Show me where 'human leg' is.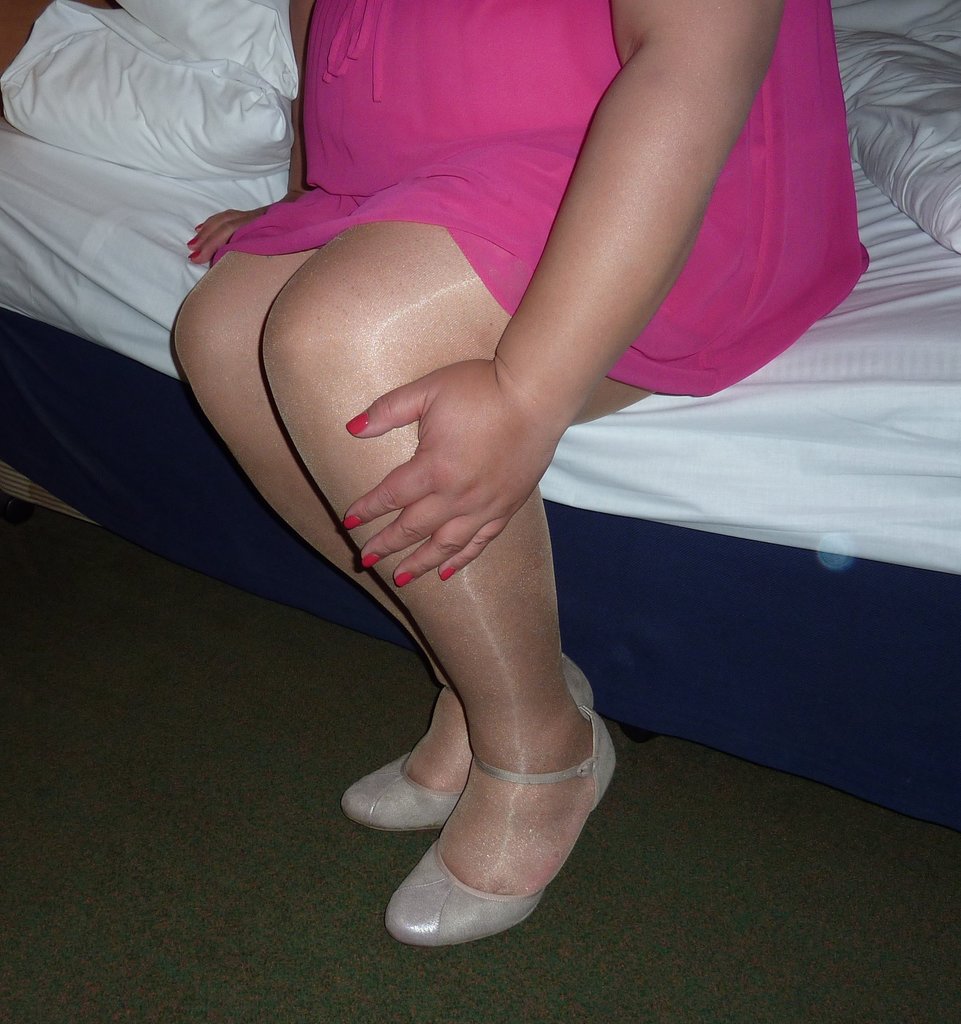
'human leg' is at [left=261, top=115, right=856, bottom=944].
